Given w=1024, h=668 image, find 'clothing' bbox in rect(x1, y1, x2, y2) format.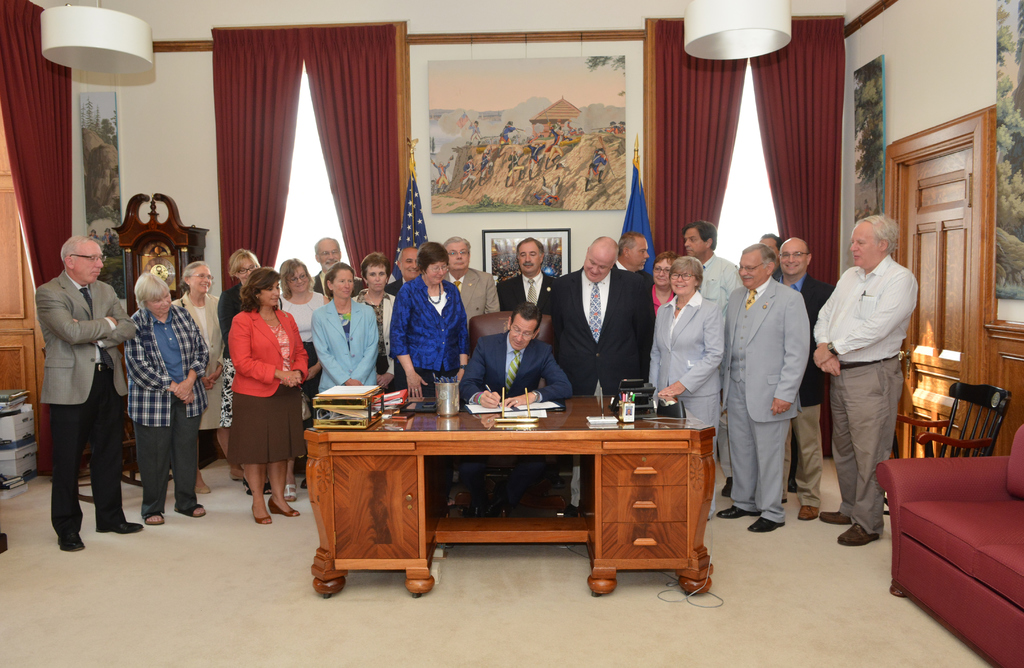
rect(500, 257, 550, 318).
